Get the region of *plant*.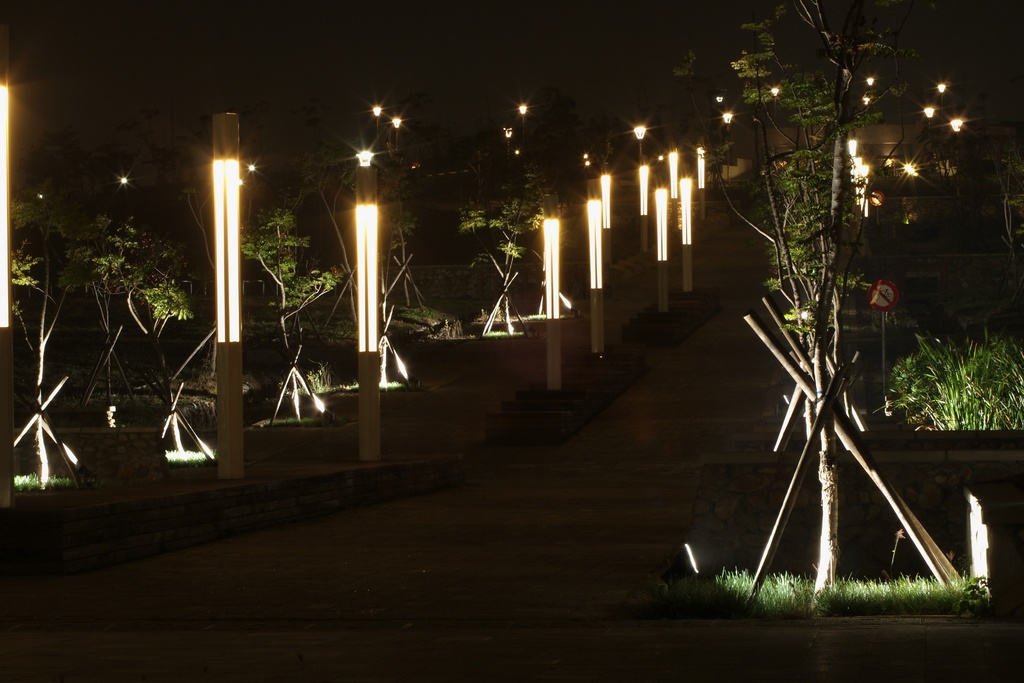
bbox(698, 551, 991, 625).
